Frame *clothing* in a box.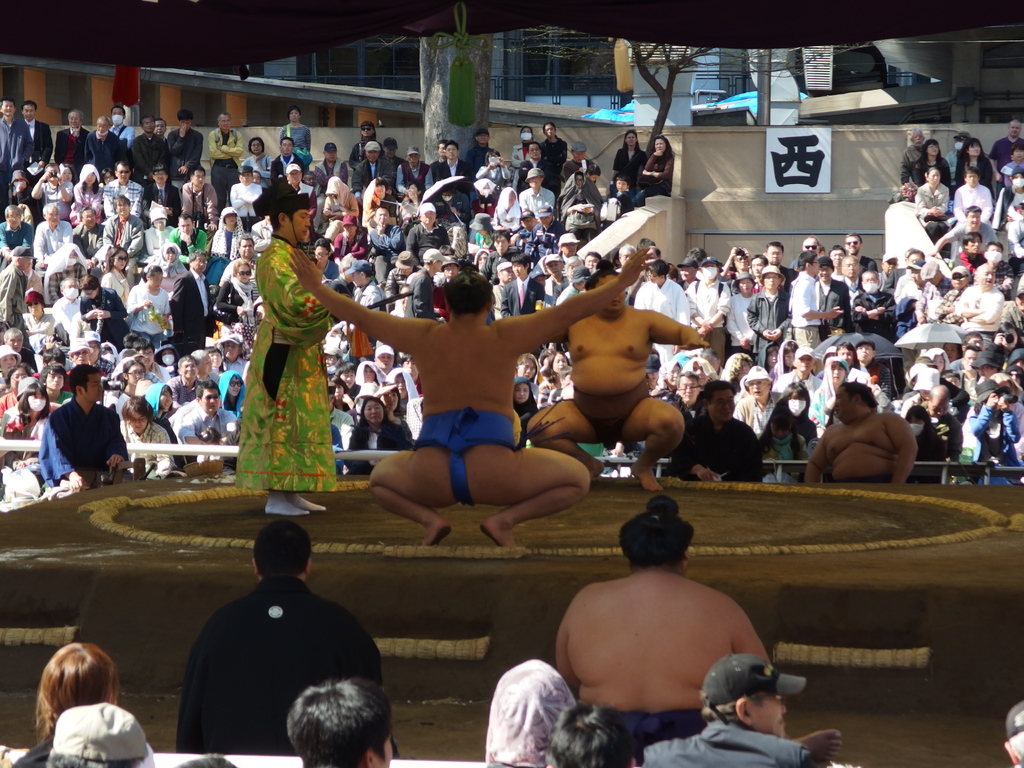
(left=93, top=358, right=114, bottom=379).
